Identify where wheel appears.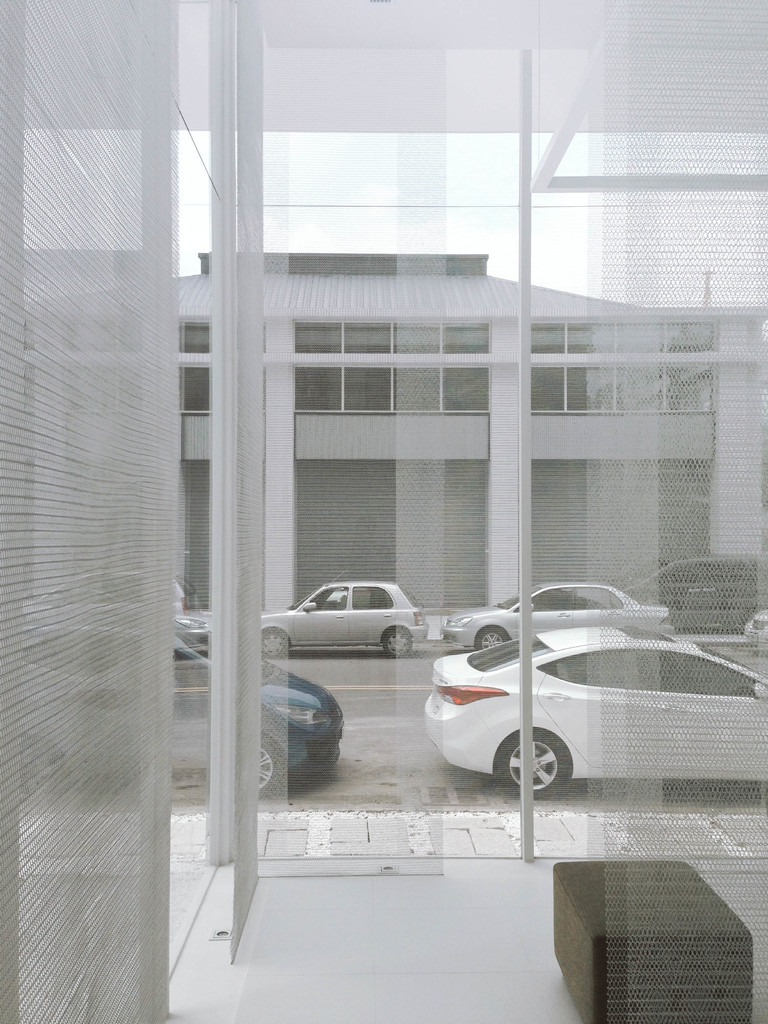
Appears at (383,627,412,657).
